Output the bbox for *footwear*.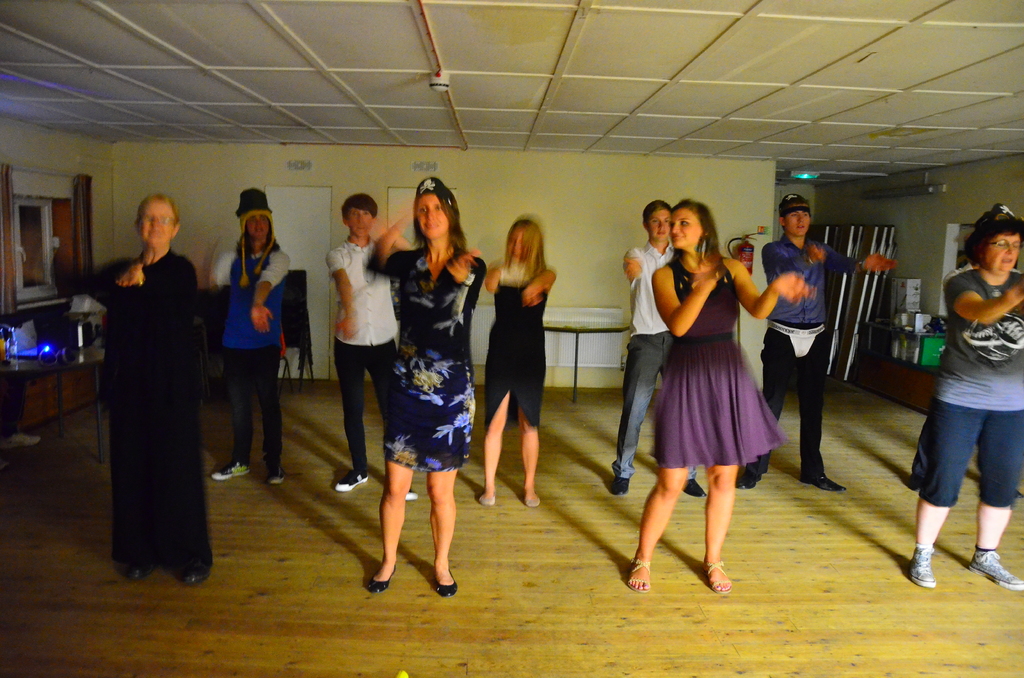
x1=627, y1=557, x2=652, y2=595.
